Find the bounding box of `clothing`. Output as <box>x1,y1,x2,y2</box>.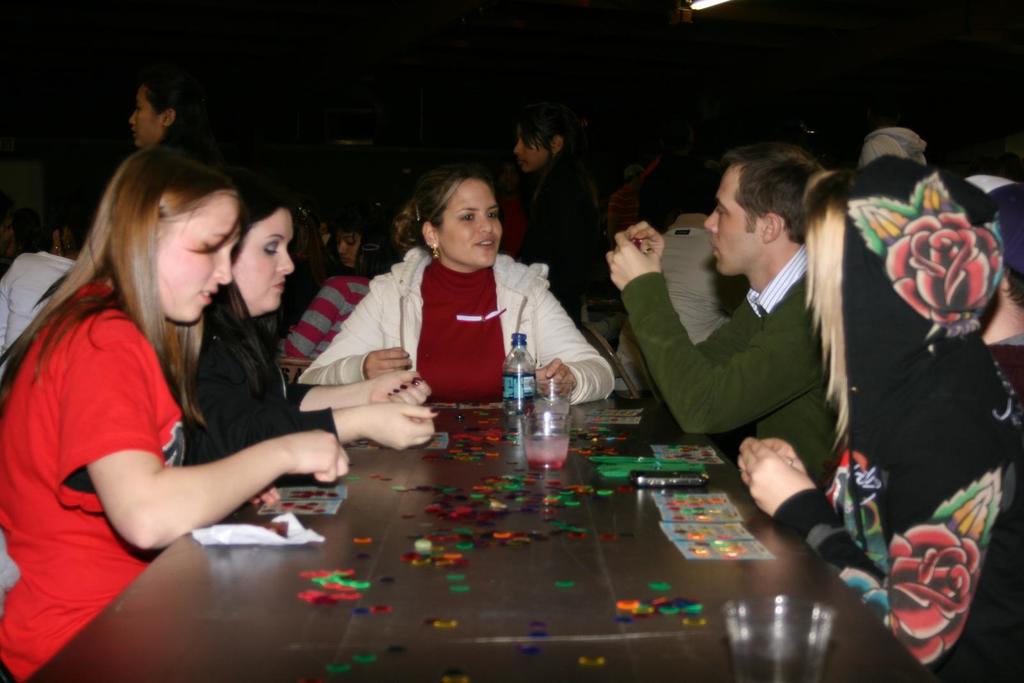
<box>779,172,1023,682</box>.
